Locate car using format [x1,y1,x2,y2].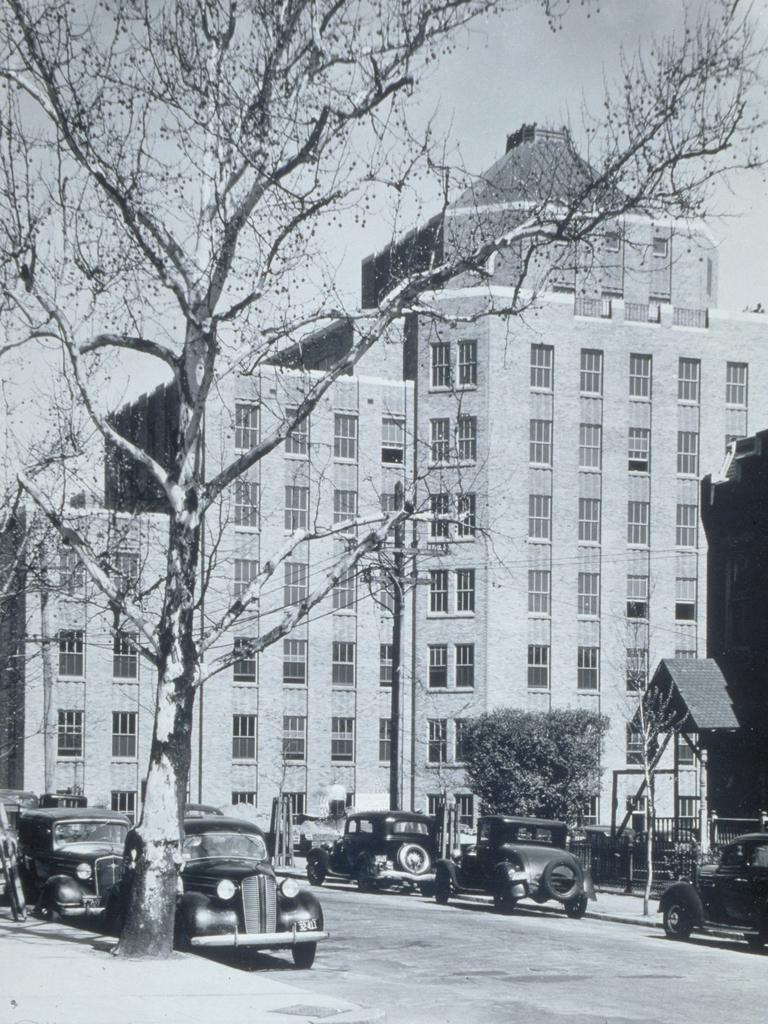
[12,810,132,918].
